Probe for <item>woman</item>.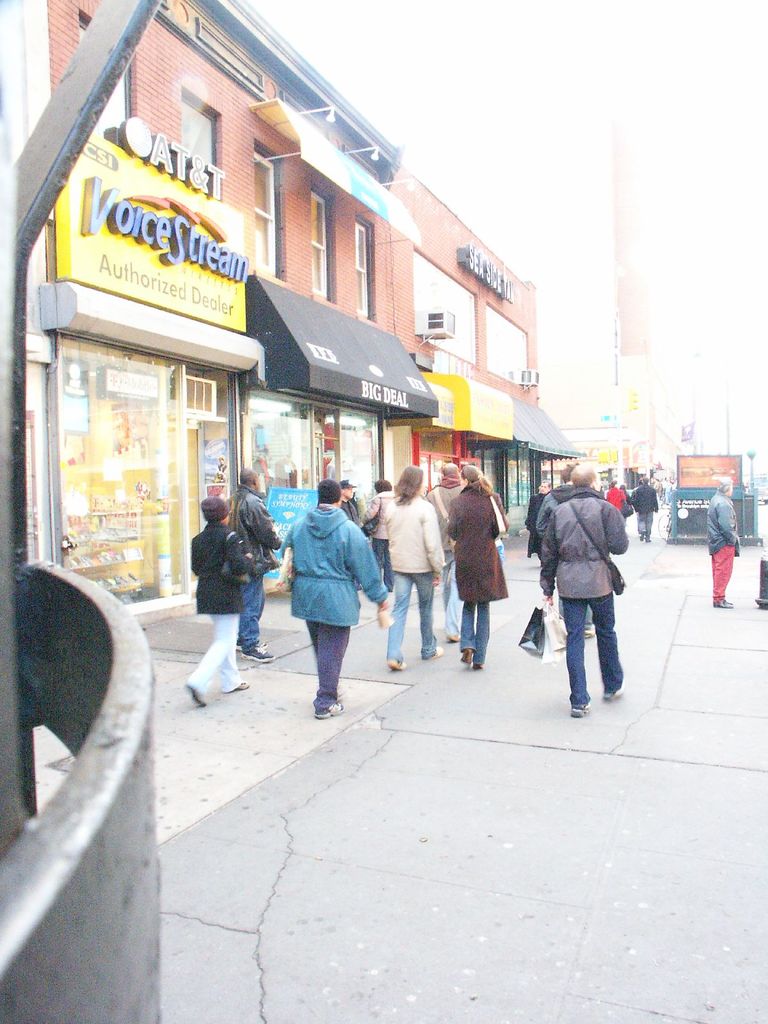
Probe result: x1=448, y1=463, x2=511, y2=666.
